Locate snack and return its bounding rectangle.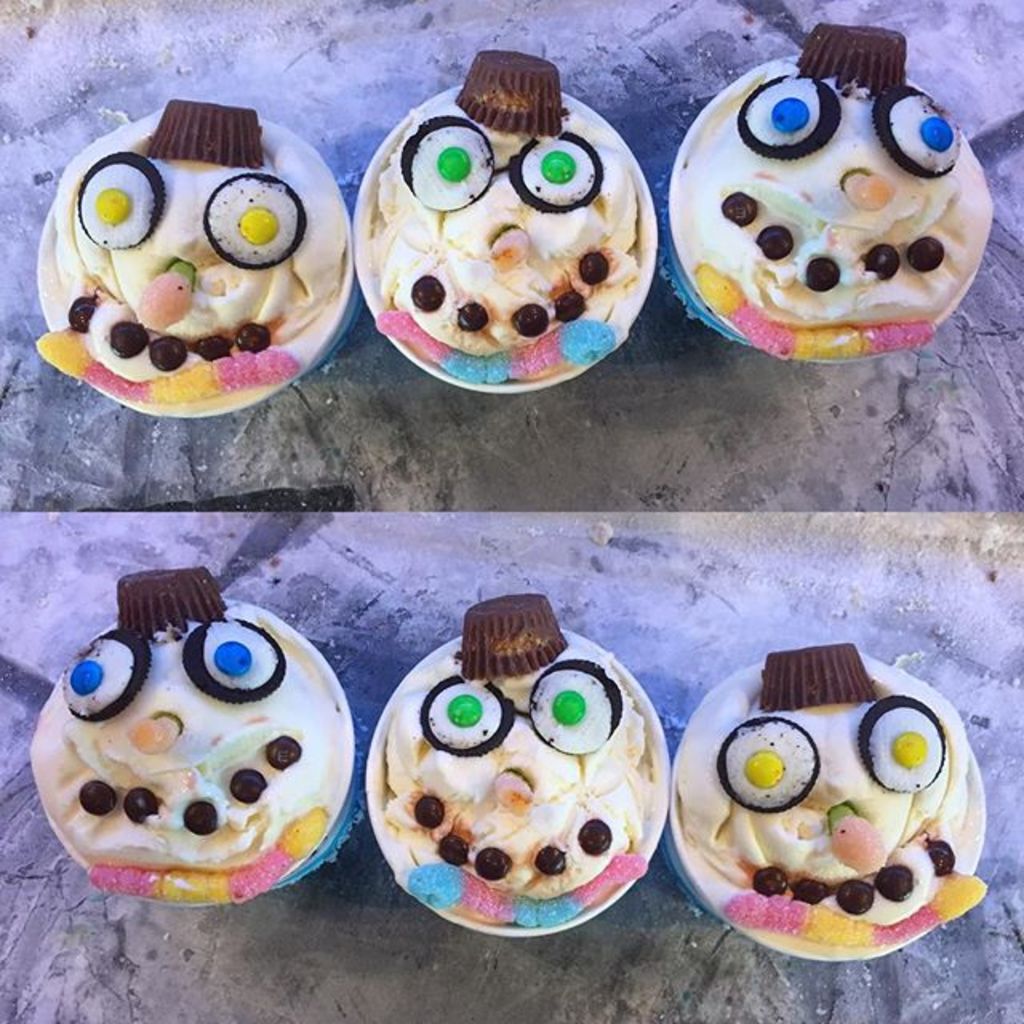
{"left": 373, "top": 602, "right": 669, "bottom": 931}.
